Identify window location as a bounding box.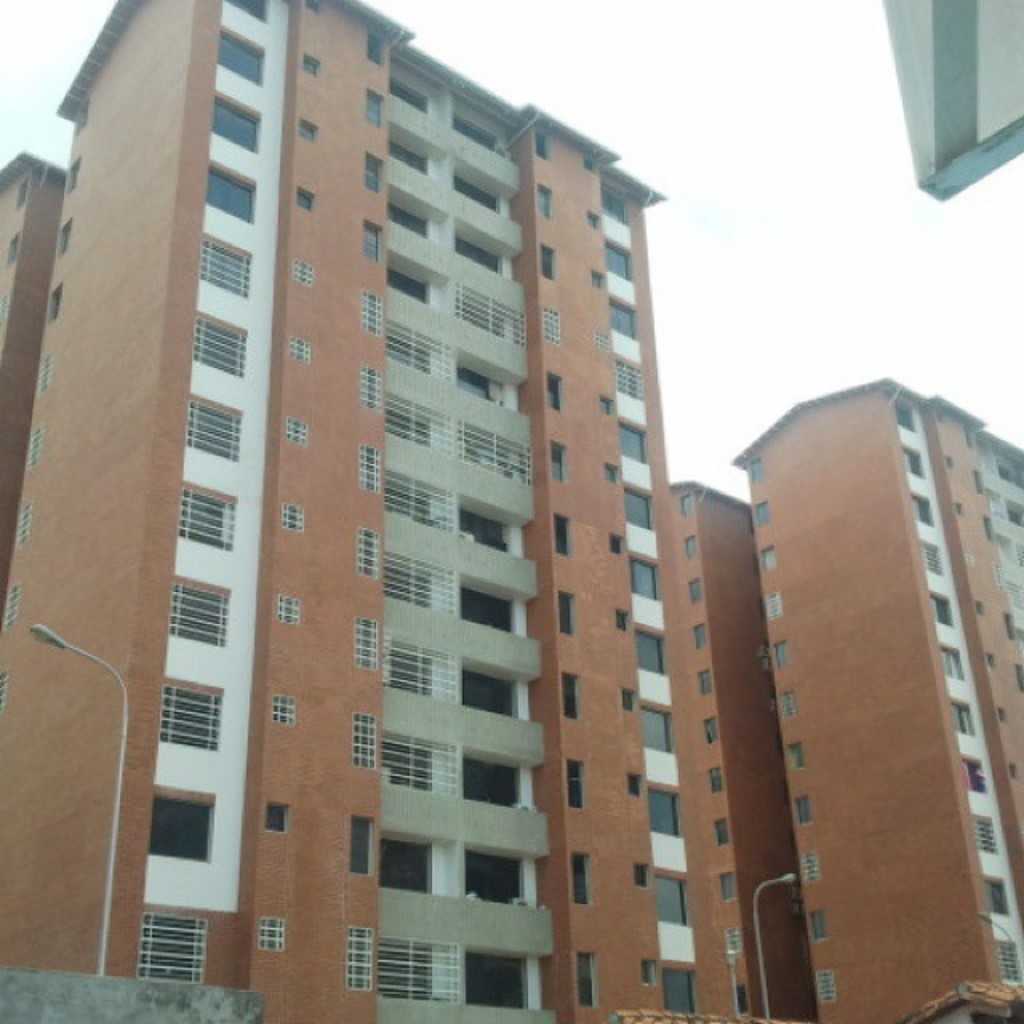
BBox(586, 267, 603, 291).
